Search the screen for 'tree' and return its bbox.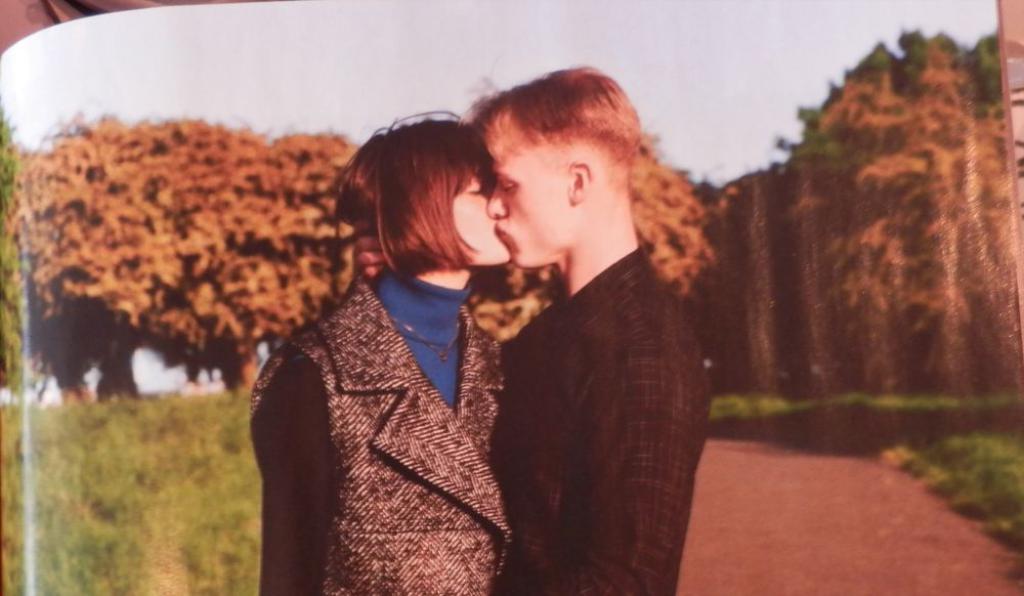
Found: {"left": 764, "top": 24, "right": 1023, "bottom": 398}.
